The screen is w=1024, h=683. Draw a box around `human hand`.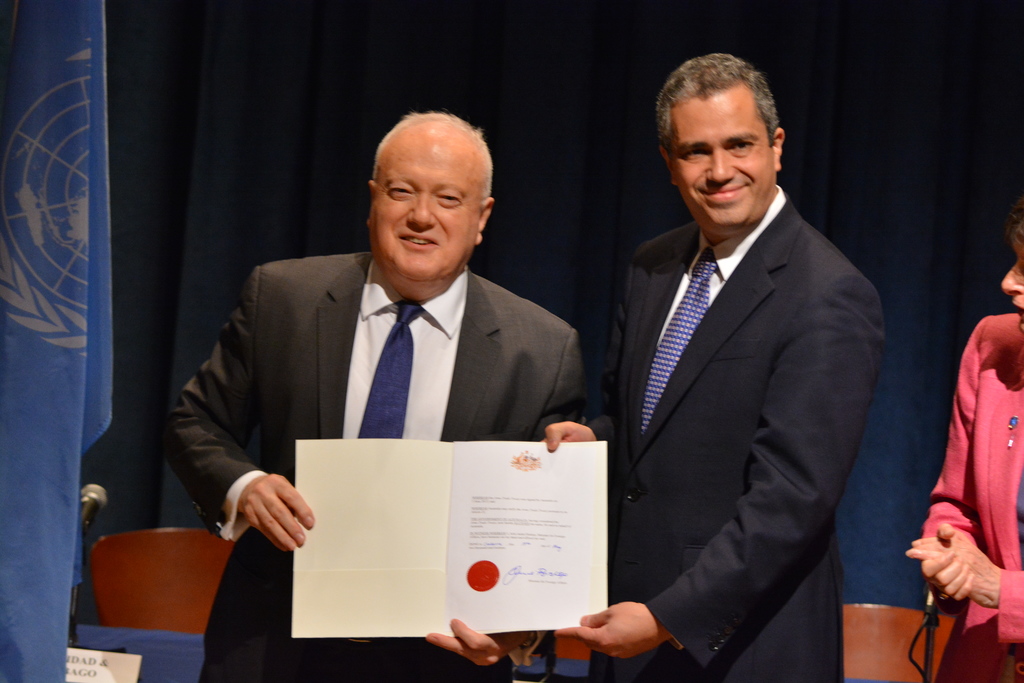
[424, 616, 531, 668].
